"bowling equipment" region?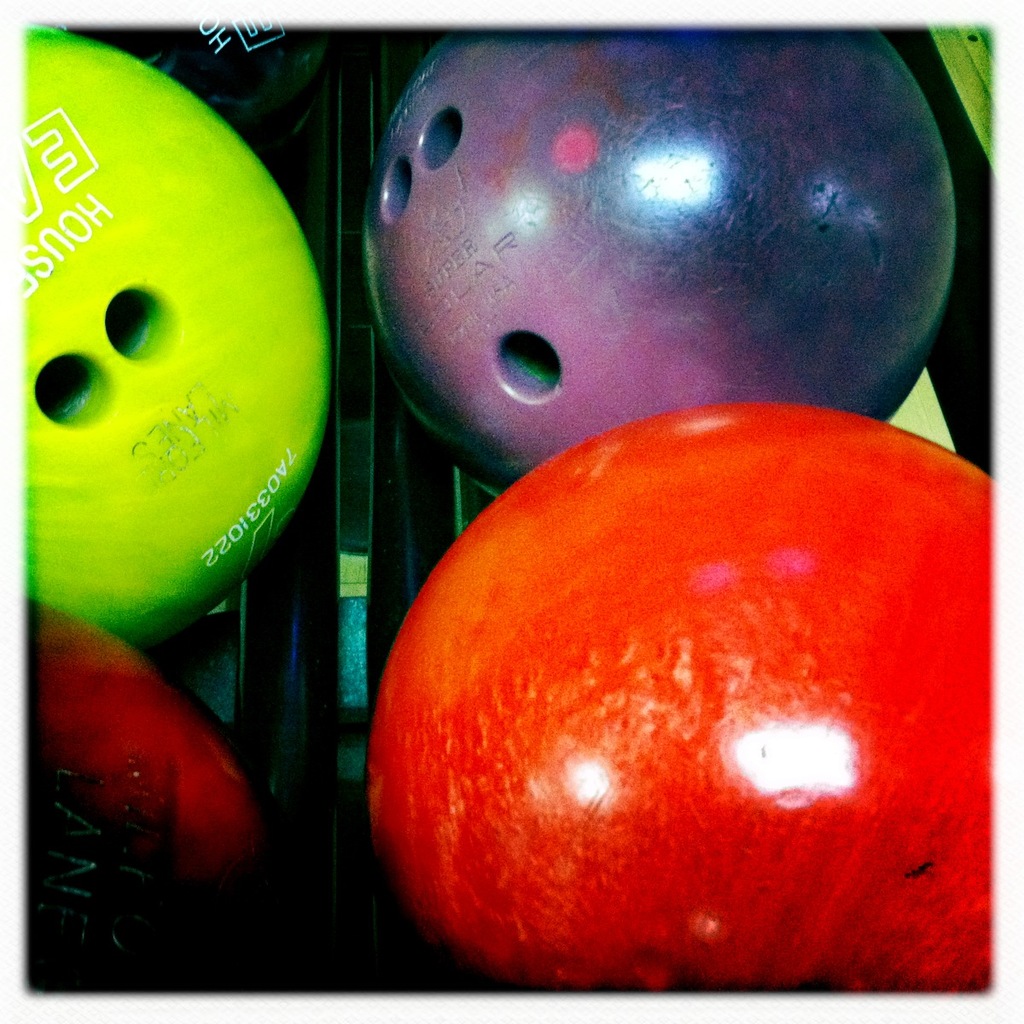
x1=364, y1=399, x2=999, y2=1003
